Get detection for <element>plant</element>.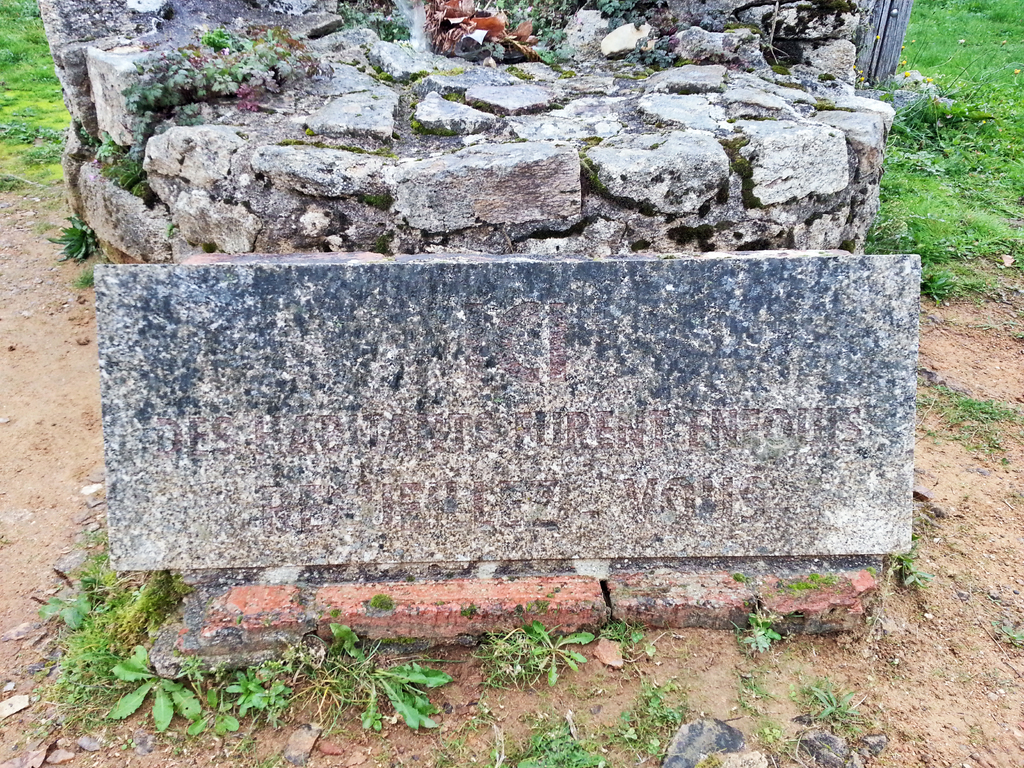
Detection: BBox(96, 125, 122, 157).
